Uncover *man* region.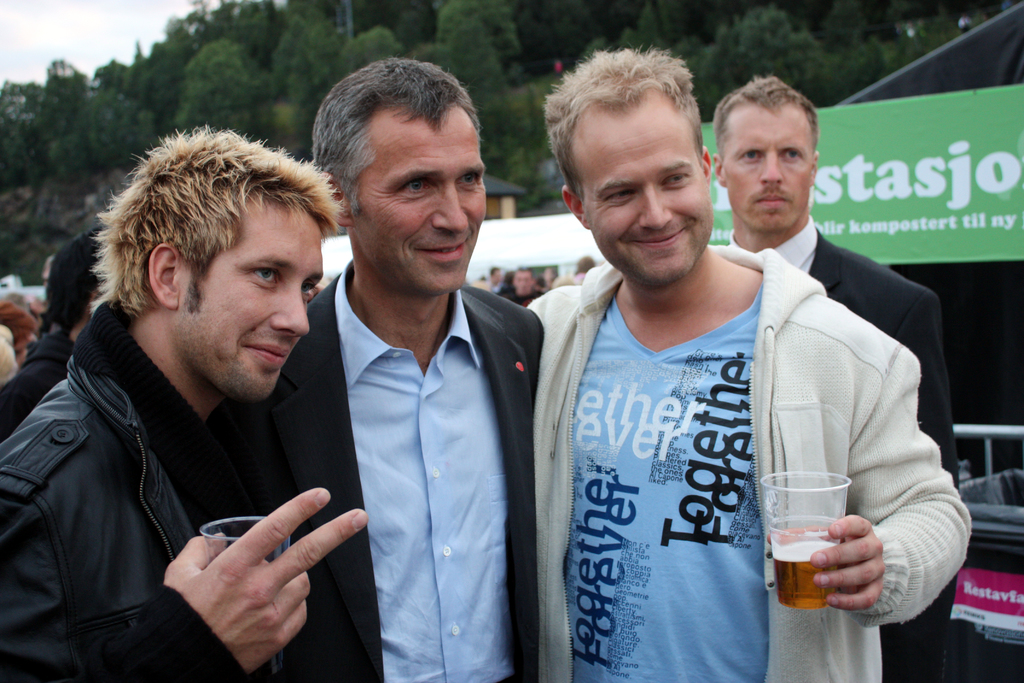
Uncovered: bbox=(273, 60, 542, 682).
